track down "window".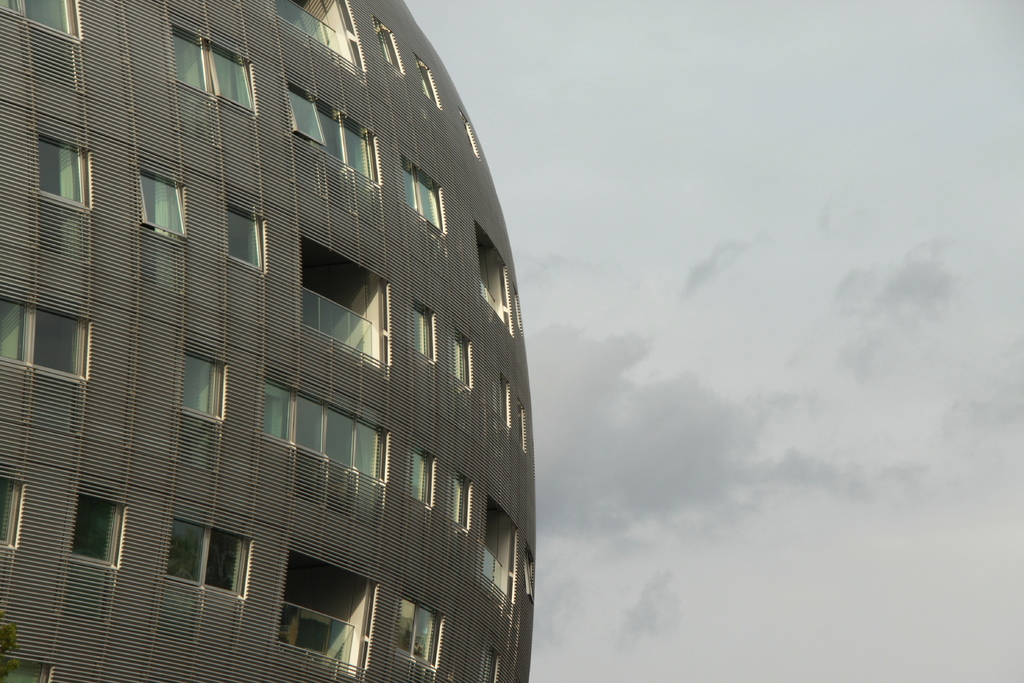
Tracked to (475, 646, 504, 682).
